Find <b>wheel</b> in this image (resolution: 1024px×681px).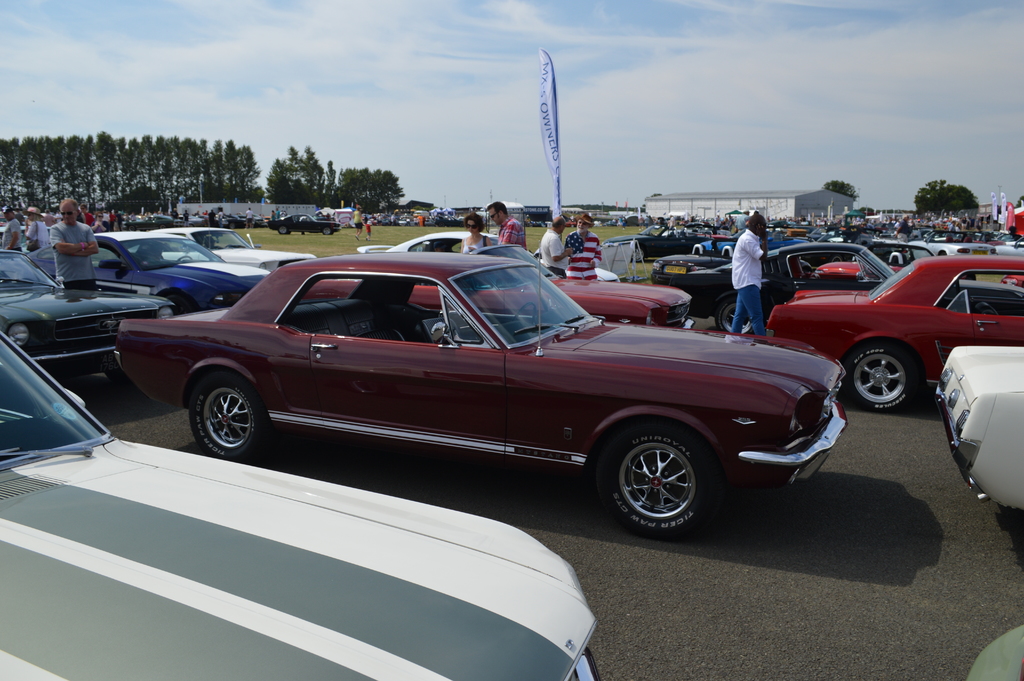
127 227 136 232.
